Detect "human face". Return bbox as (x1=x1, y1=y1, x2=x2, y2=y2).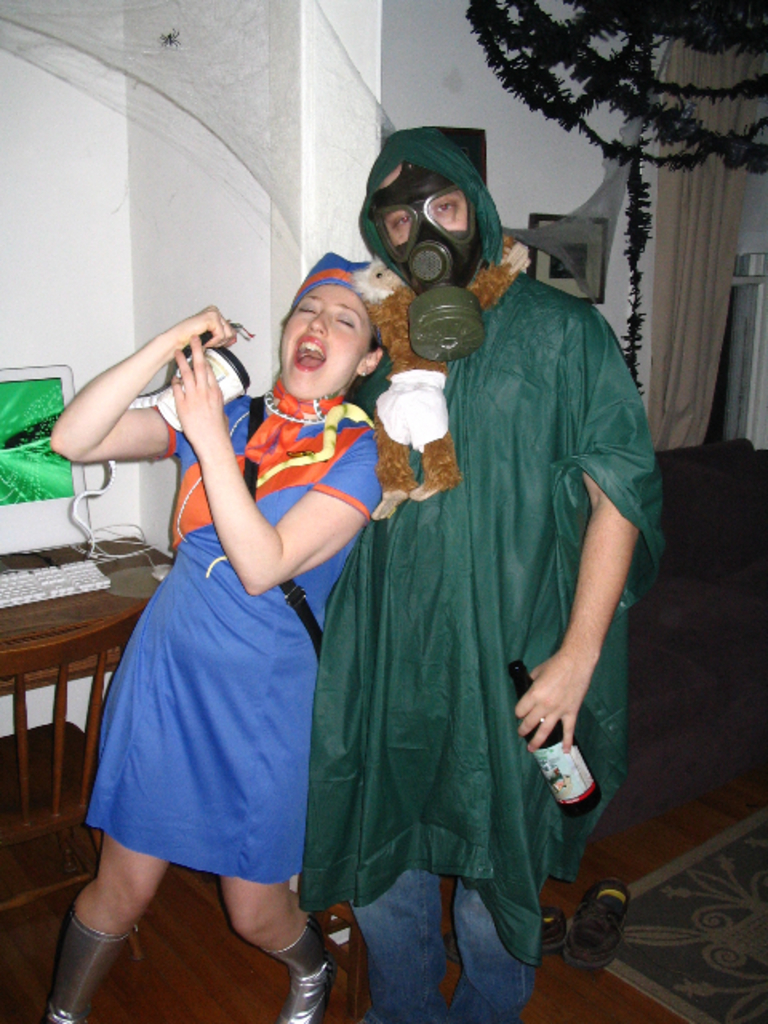
(x1=379, y1=174, x2=467, y2=243).
